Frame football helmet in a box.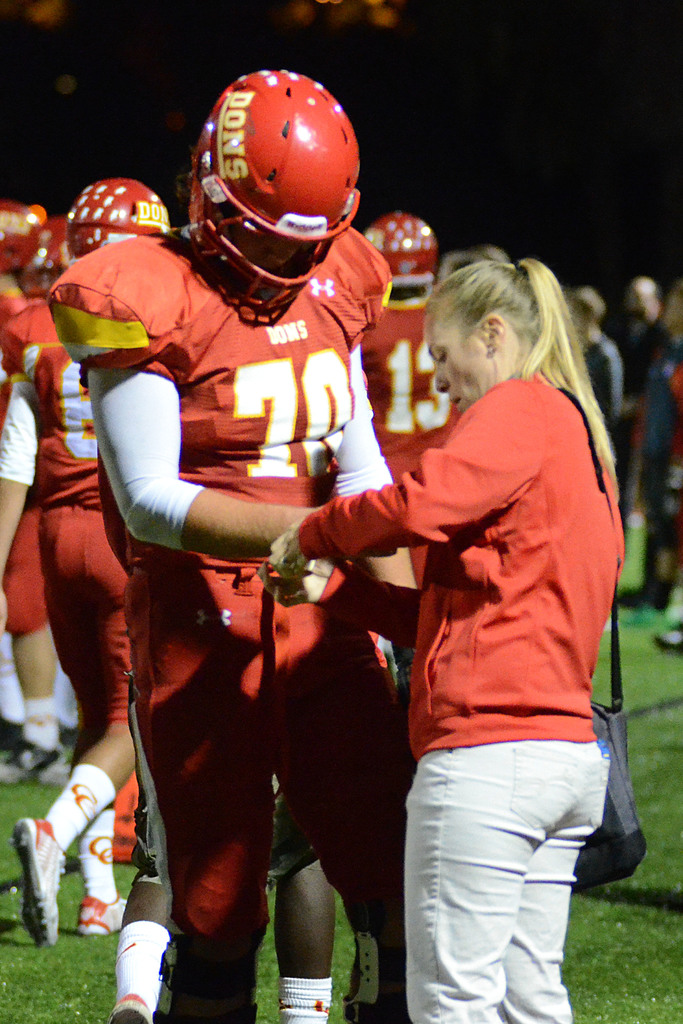
0,193,51,286.
